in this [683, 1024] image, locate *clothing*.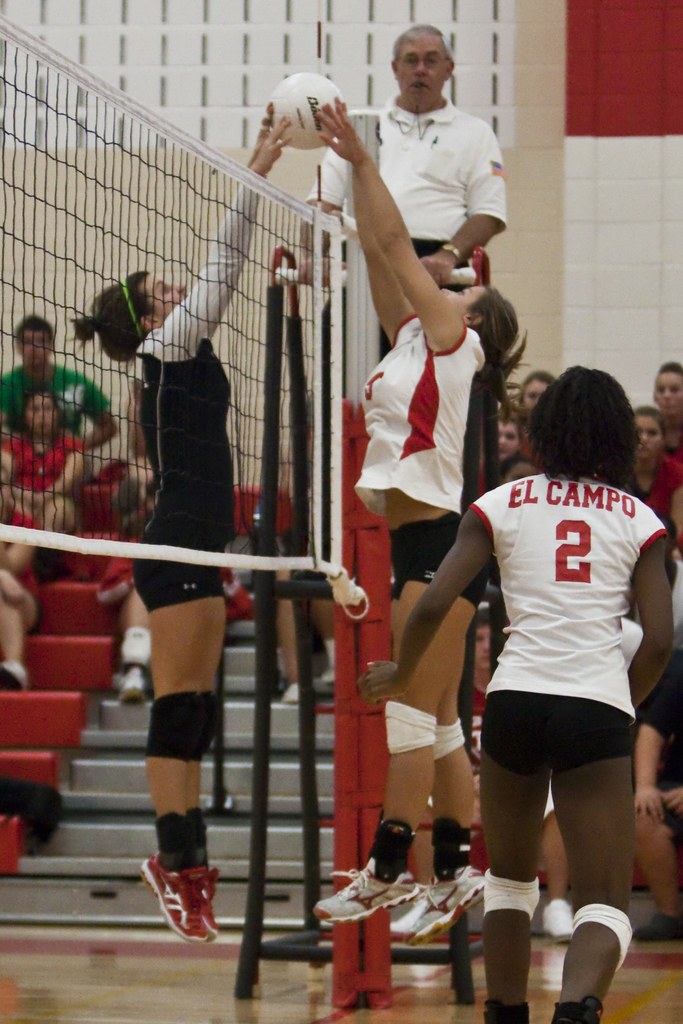
Bounding box: 0/372/110/445.
